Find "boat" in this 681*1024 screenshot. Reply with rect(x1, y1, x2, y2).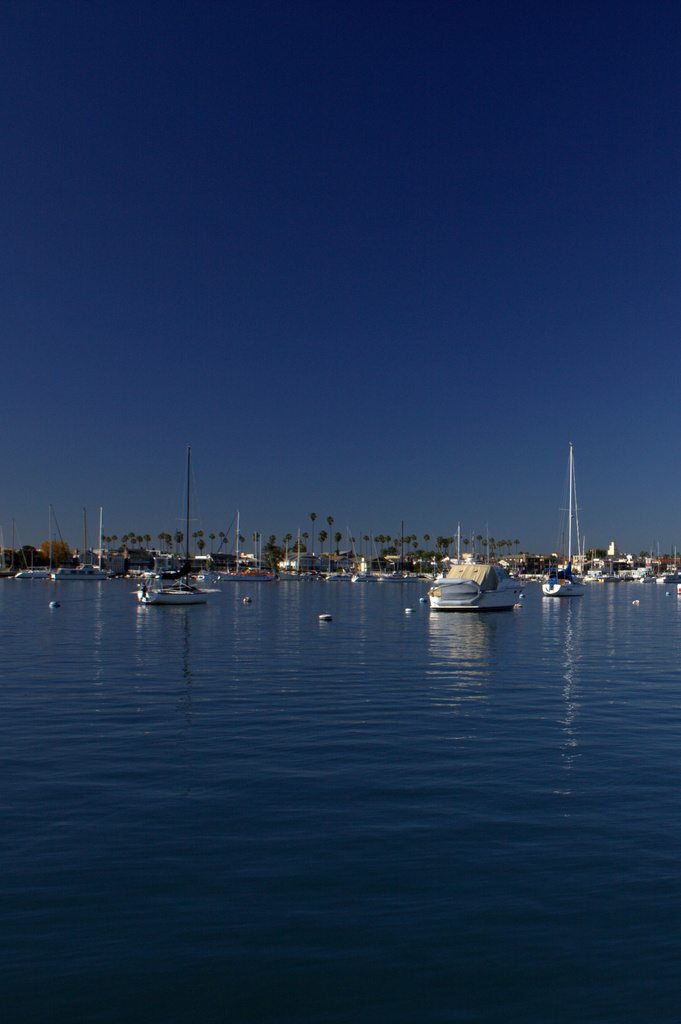
rect(433, 557, 516, 621).
